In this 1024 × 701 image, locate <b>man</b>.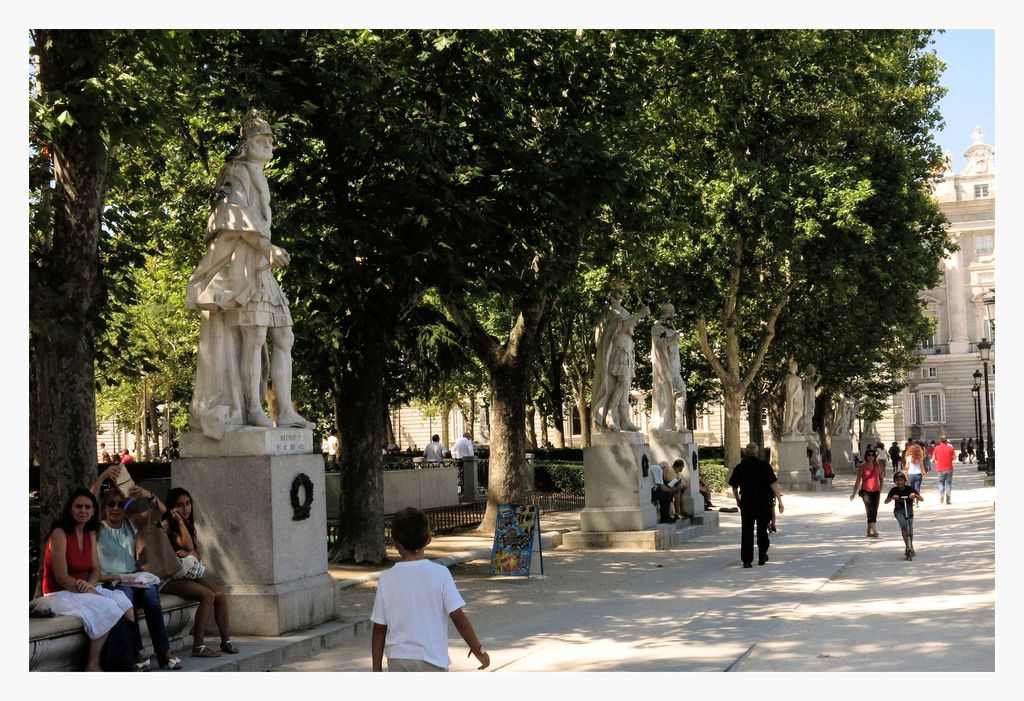
Bounding box: [929,436,957,505].
